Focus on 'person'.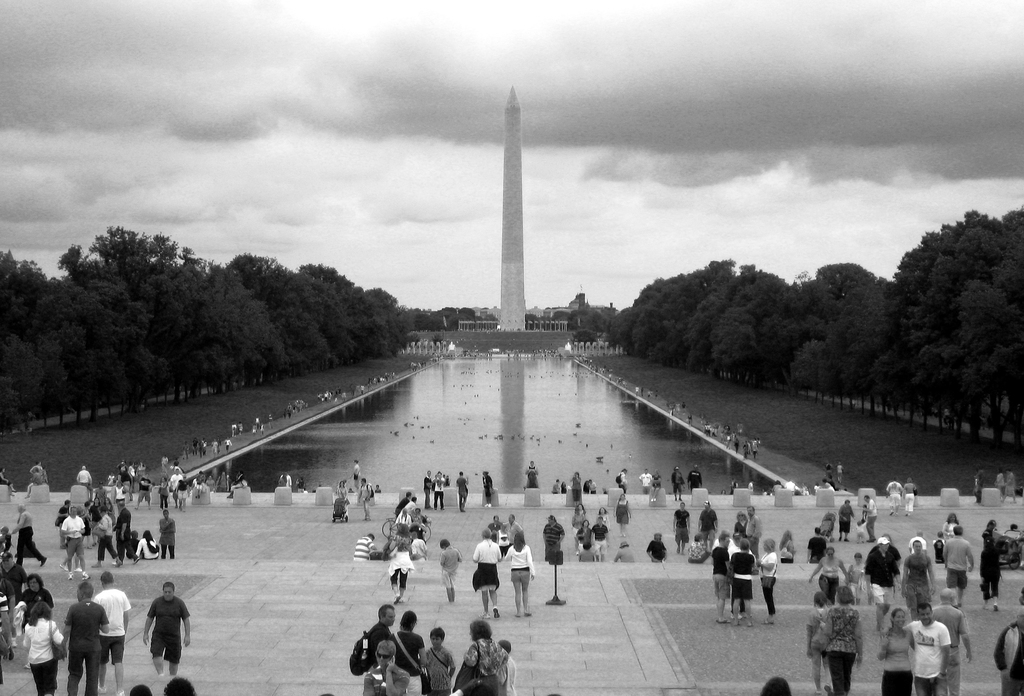
Focused at locate(637, 468, 650, 490).
